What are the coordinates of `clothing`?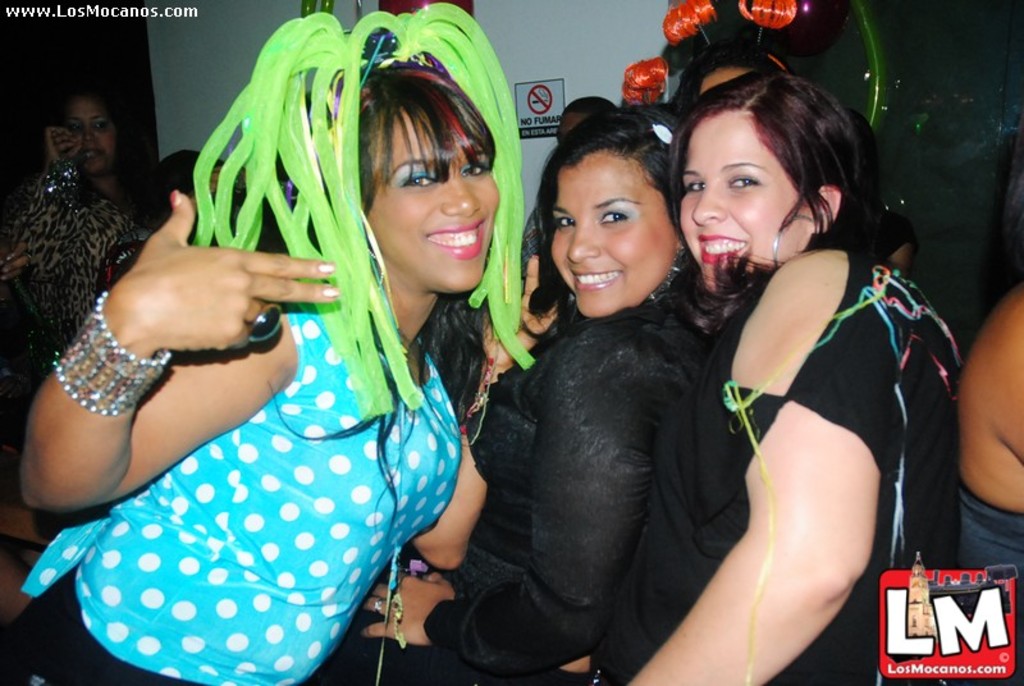
[18,291,465,685].
